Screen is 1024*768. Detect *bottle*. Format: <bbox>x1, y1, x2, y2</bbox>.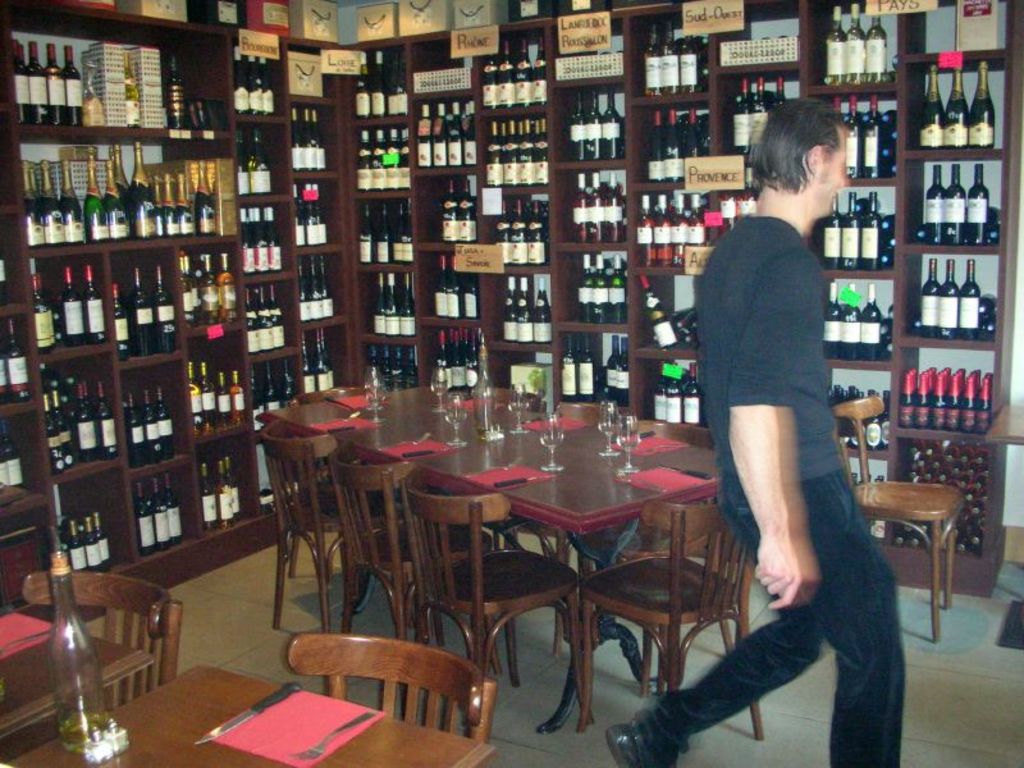
<bbox>9, 37, 29, 125</bbox>.
